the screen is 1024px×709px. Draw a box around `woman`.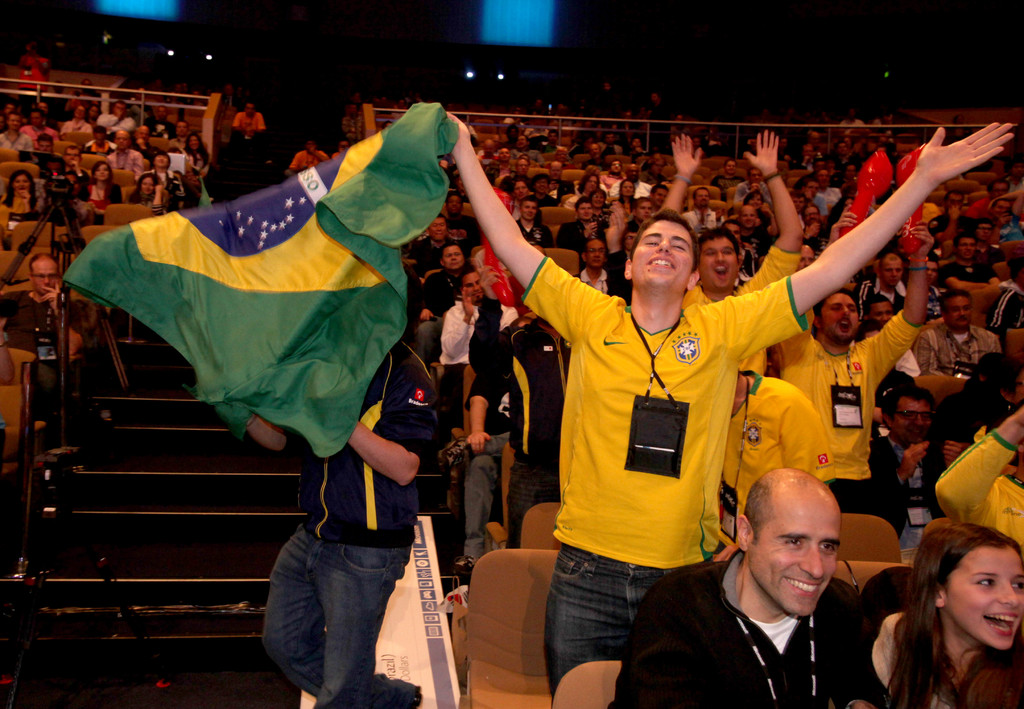
(135,172,166,216).
